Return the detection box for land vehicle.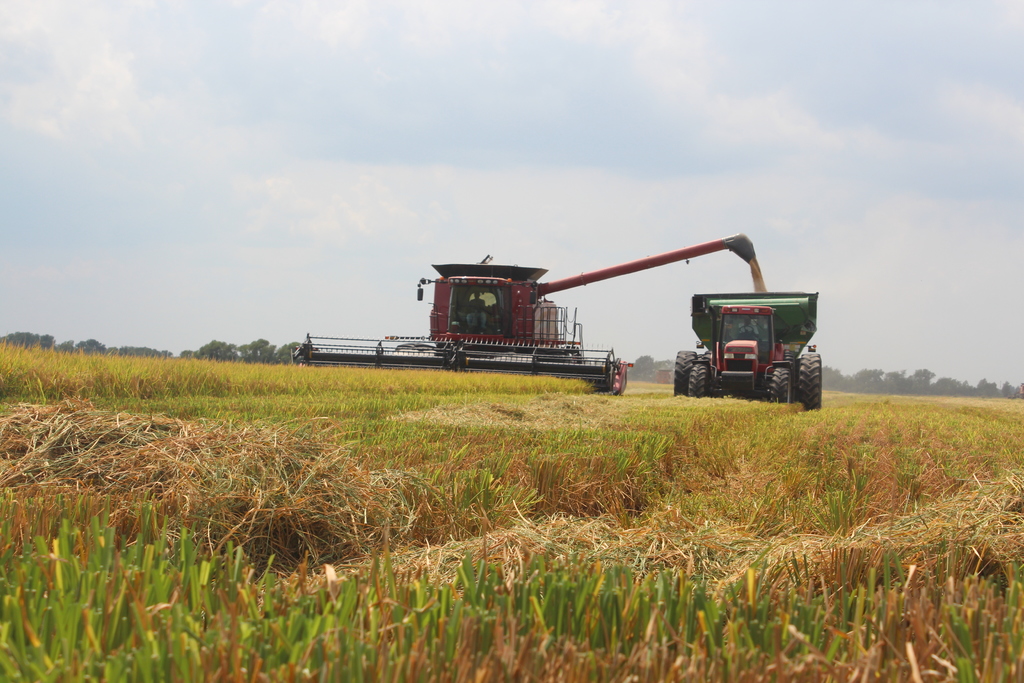
box=[675, 293, 822, 407].
